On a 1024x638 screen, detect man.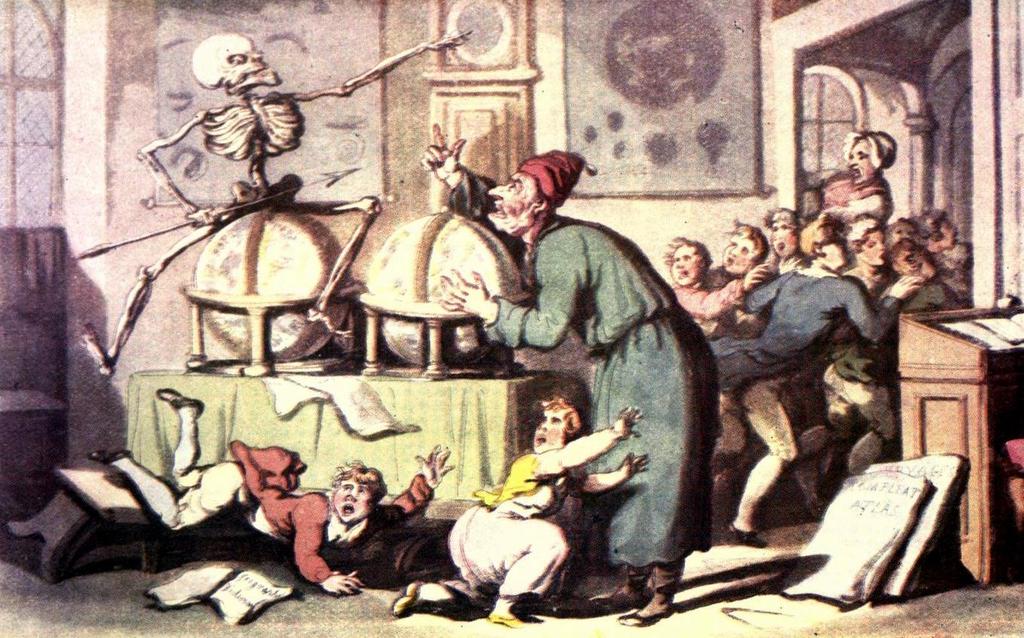
left=417, top=119, right=720, bottom=624.
